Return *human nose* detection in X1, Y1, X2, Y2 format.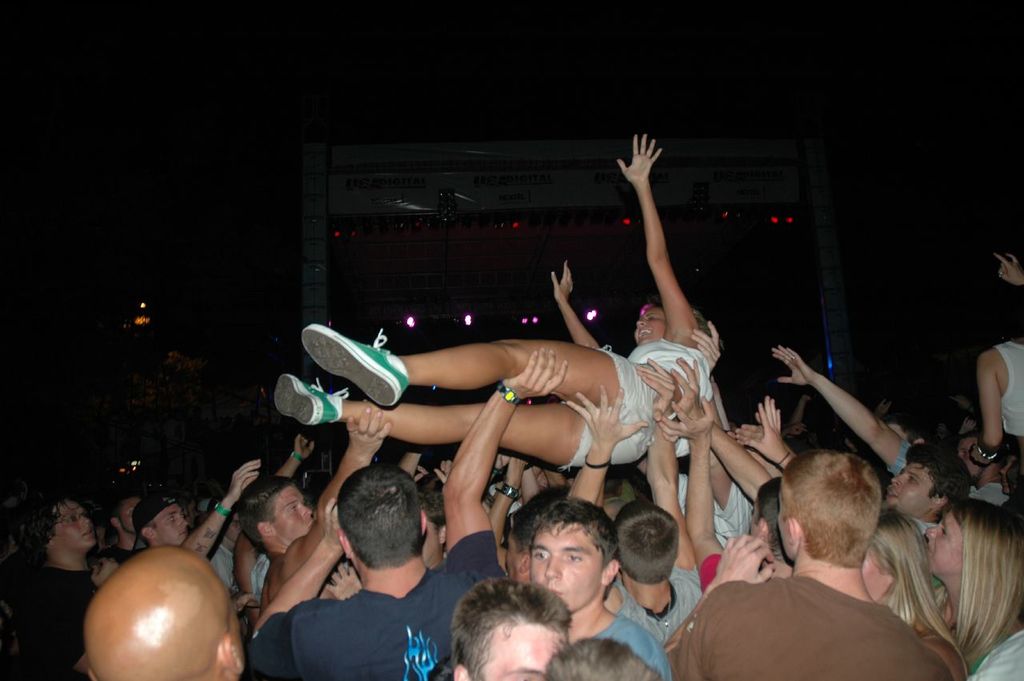
636, 319, 644, 328.
